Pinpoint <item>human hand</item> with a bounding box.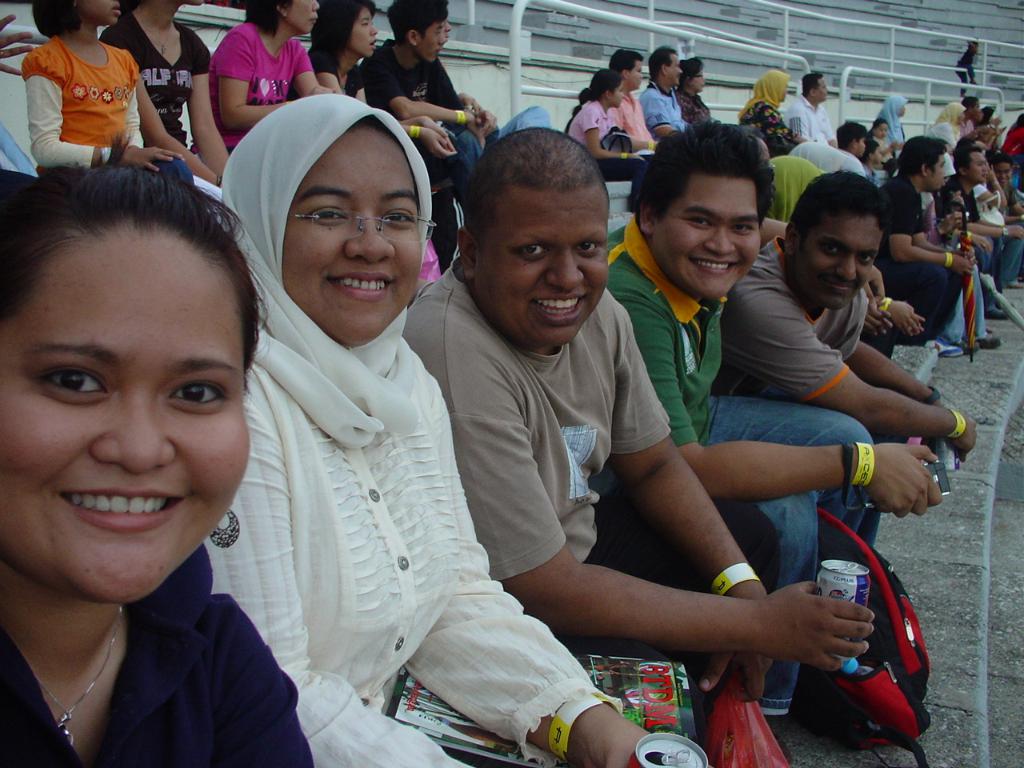
(975,126,993,136).
